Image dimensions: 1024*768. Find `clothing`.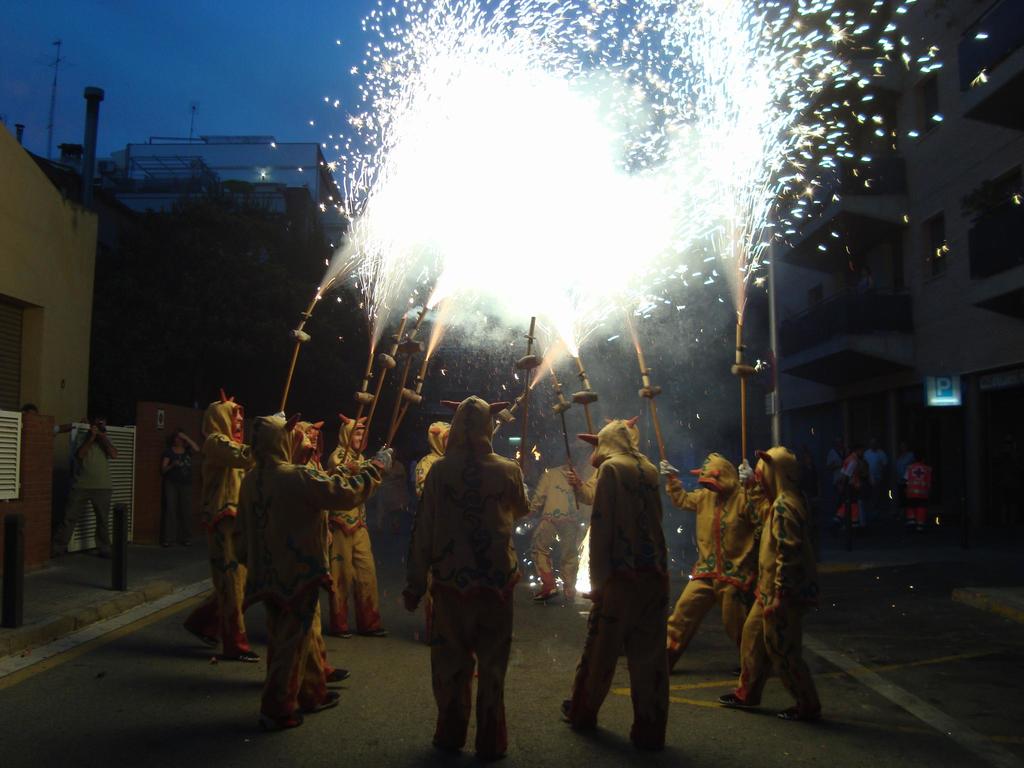
x1=902, y1=459, x2=938, y2=529.
